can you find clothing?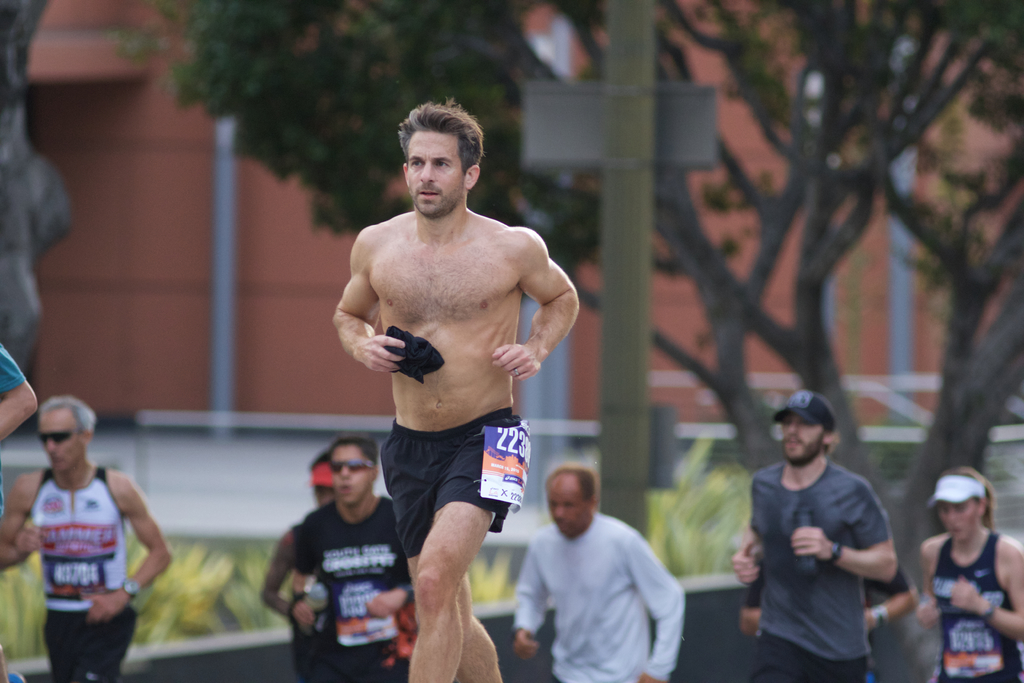
Yes, bounding box: rect(936, 539, 1023, 682).
